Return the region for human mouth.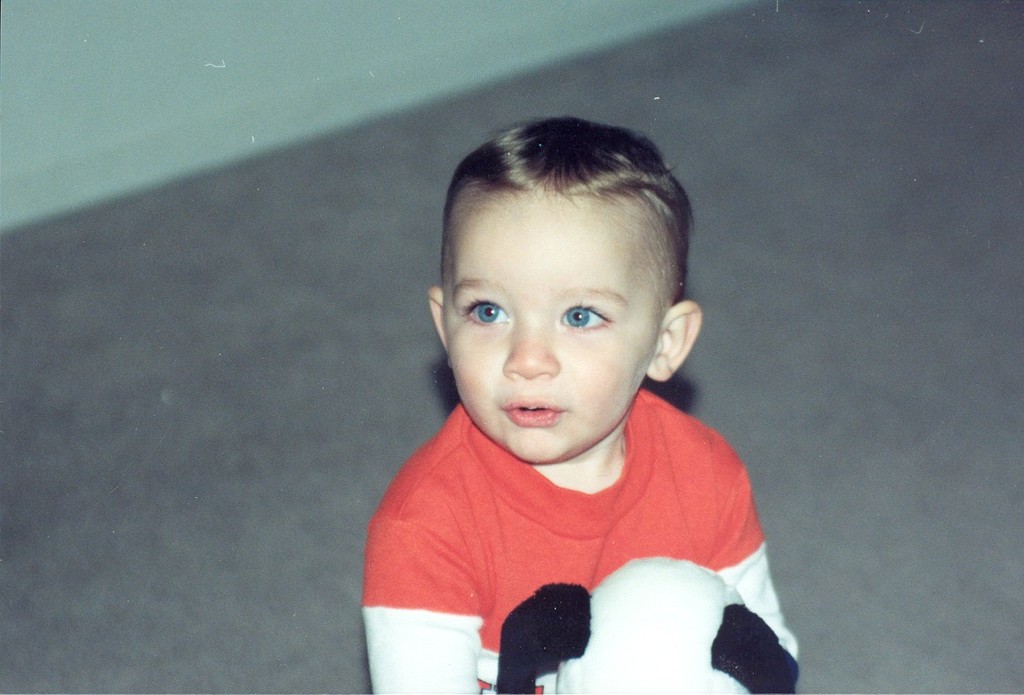
l=504, t=395, r=564, b=427.
